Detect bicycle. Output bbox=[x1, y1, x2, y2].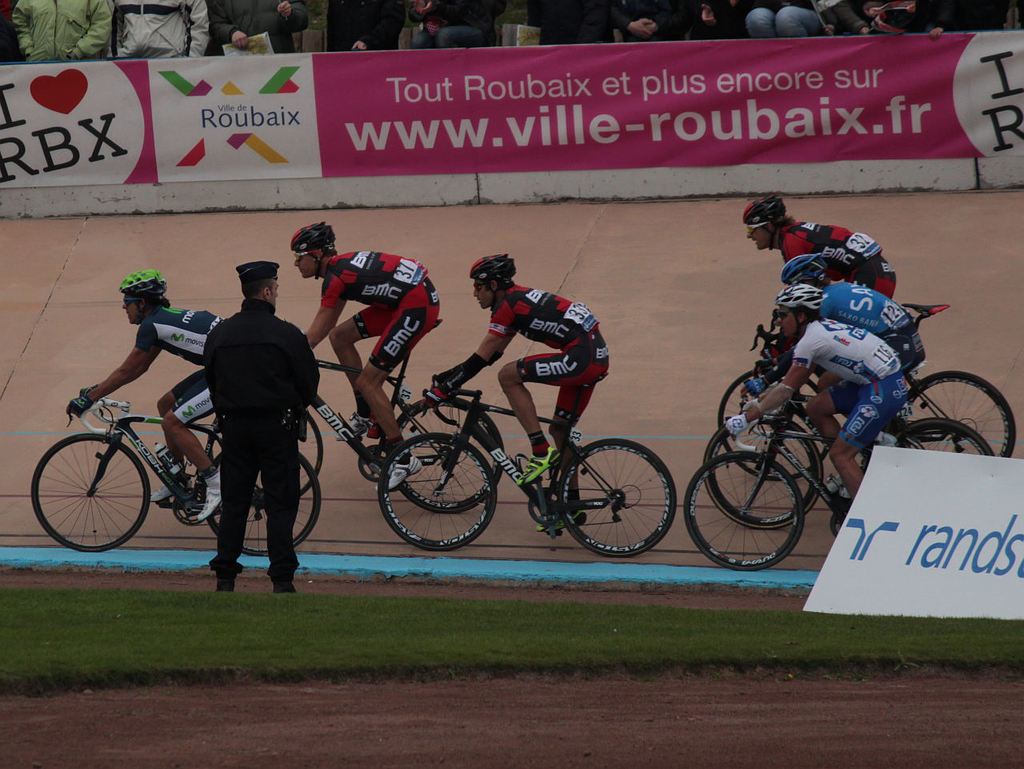
bbox=[715, 304, 1017, 482].
